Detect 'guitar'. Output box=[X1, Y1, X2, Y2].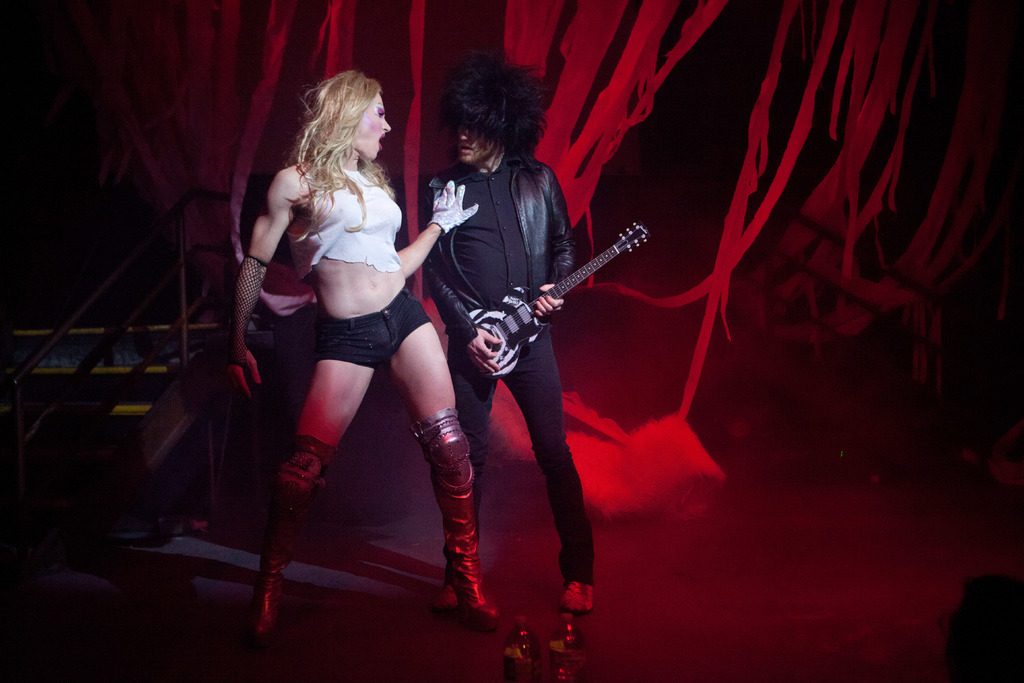
box=[431, 190, 649, 390].
